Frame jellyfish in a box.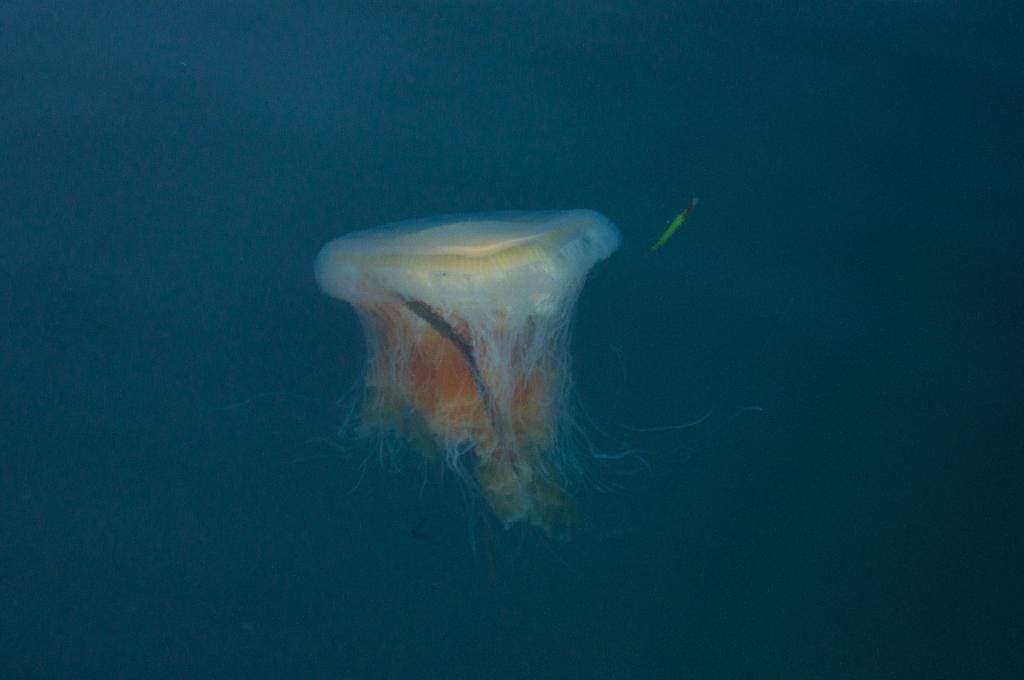
[295, 166, 715, 555].
